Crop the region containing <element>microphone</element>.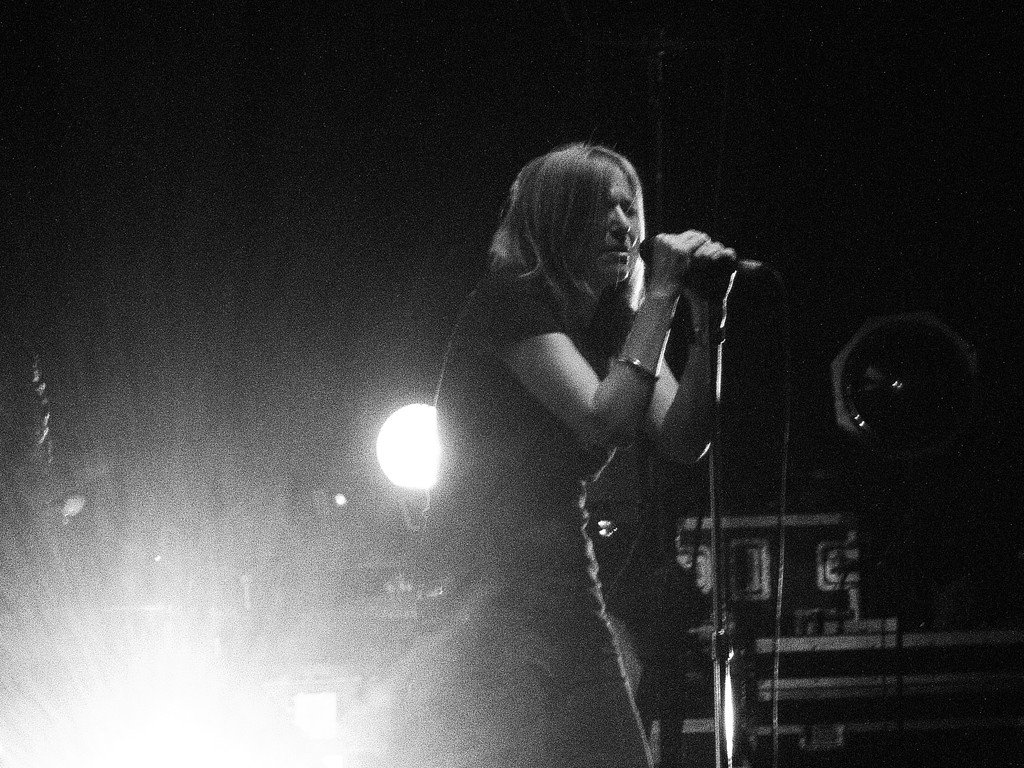
Crop region: BBox(640, 233, 724, 270).
